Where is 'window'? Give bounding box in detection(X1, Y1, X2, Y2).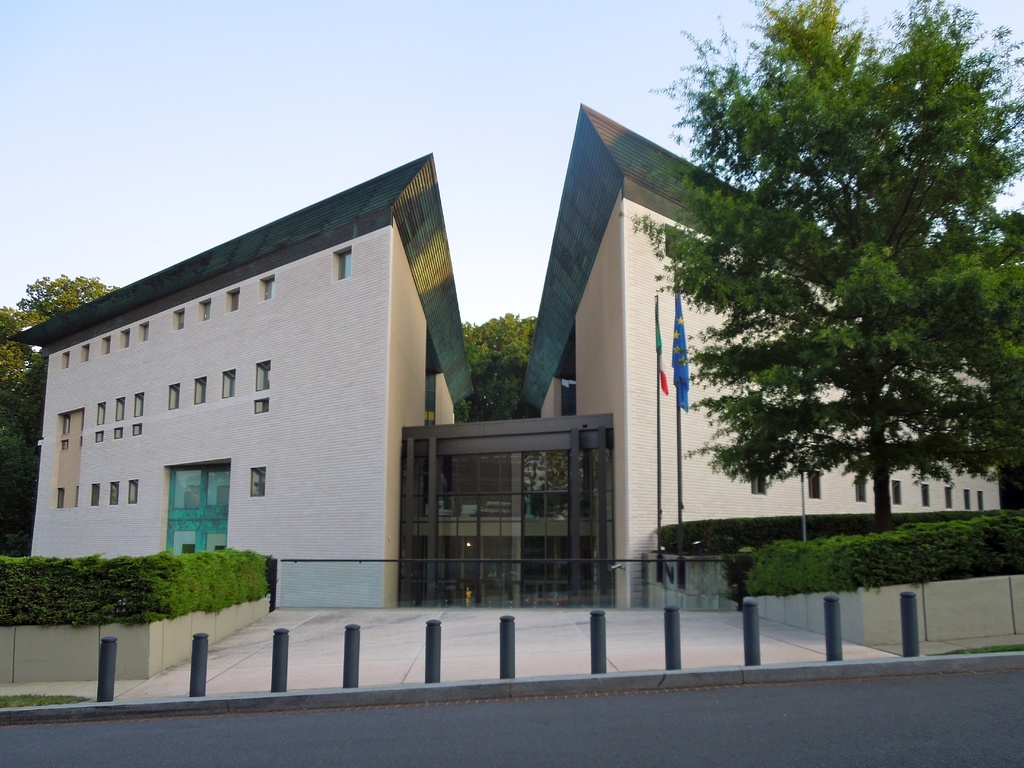
detection(113, 426, 122, 439).
